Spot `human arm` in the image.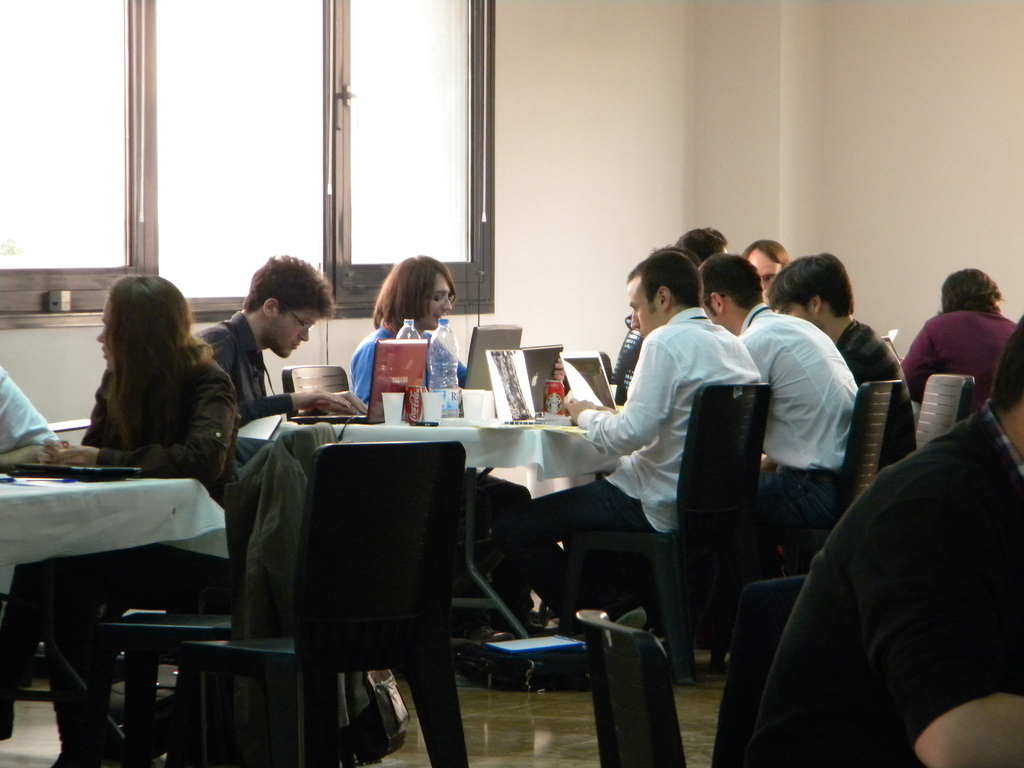
`human arm` found at bbox=(44, 385, 120, 463).
